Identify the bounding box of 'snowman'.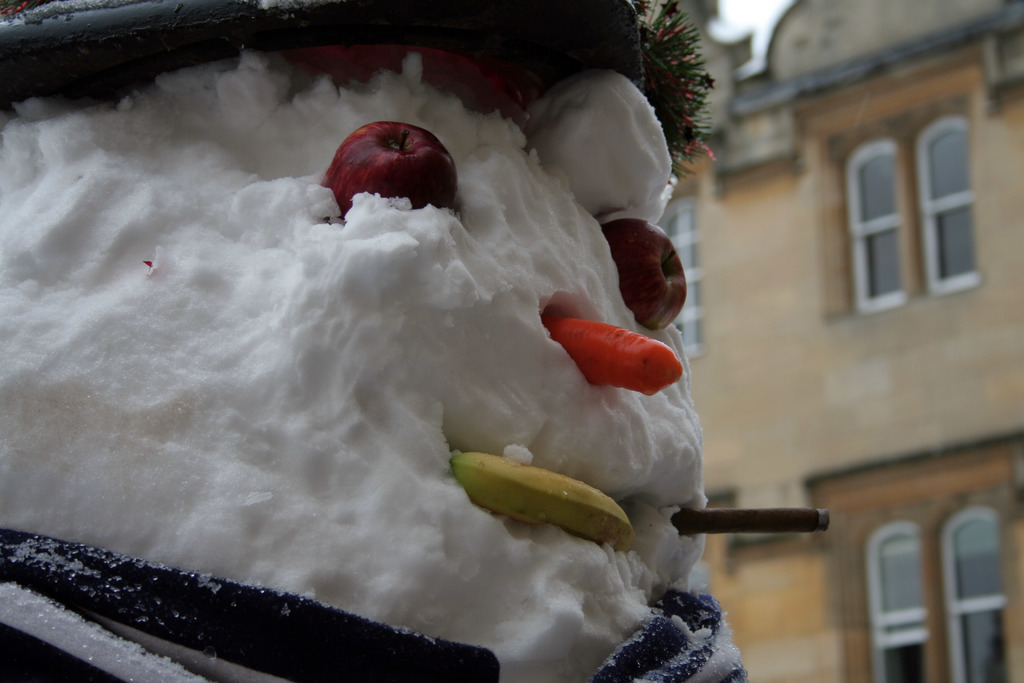
detection(0, 0, 829, 682).
